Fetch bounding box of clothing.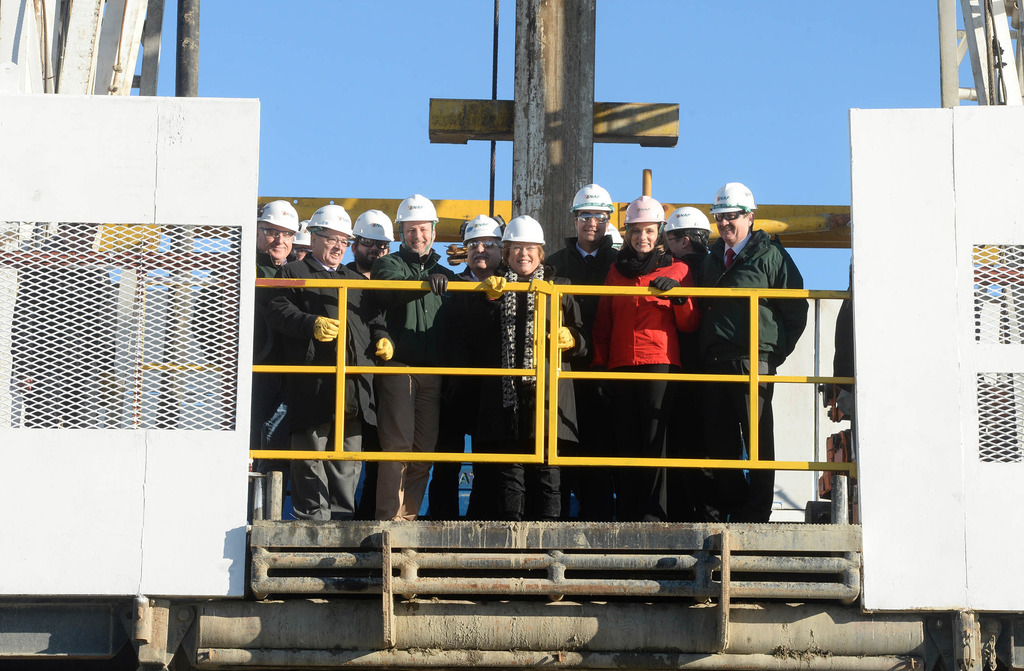
Bbox: 445 255 505 514.
